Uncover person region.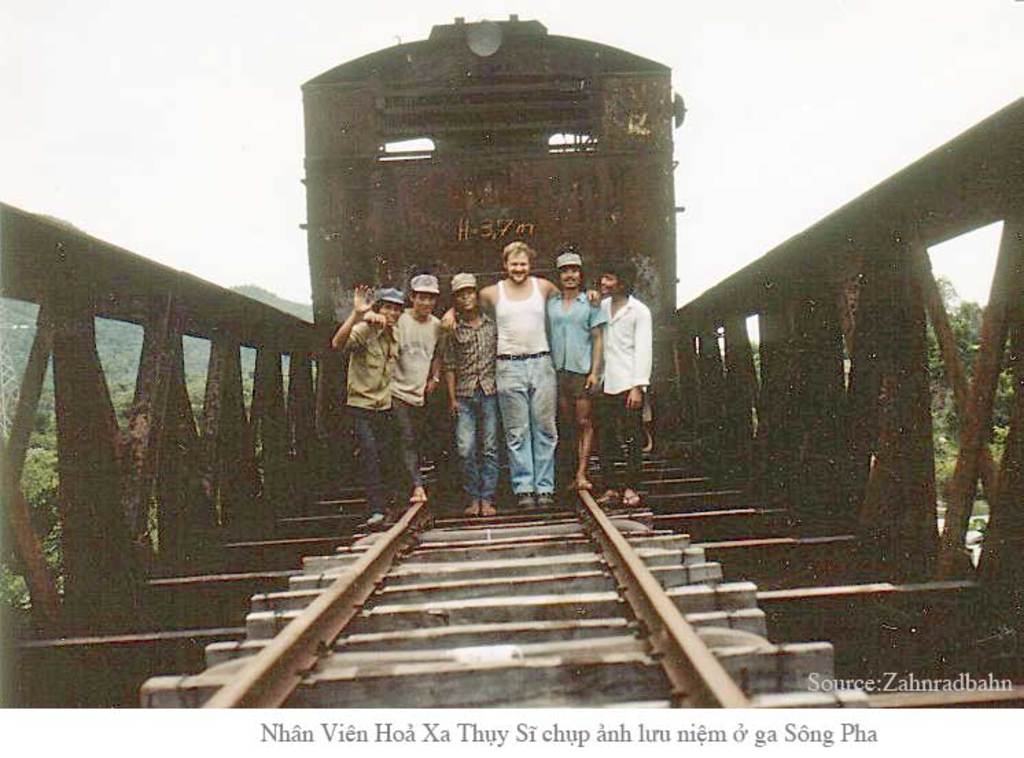
Uncovered: locate(435, 261, 500, 519).
